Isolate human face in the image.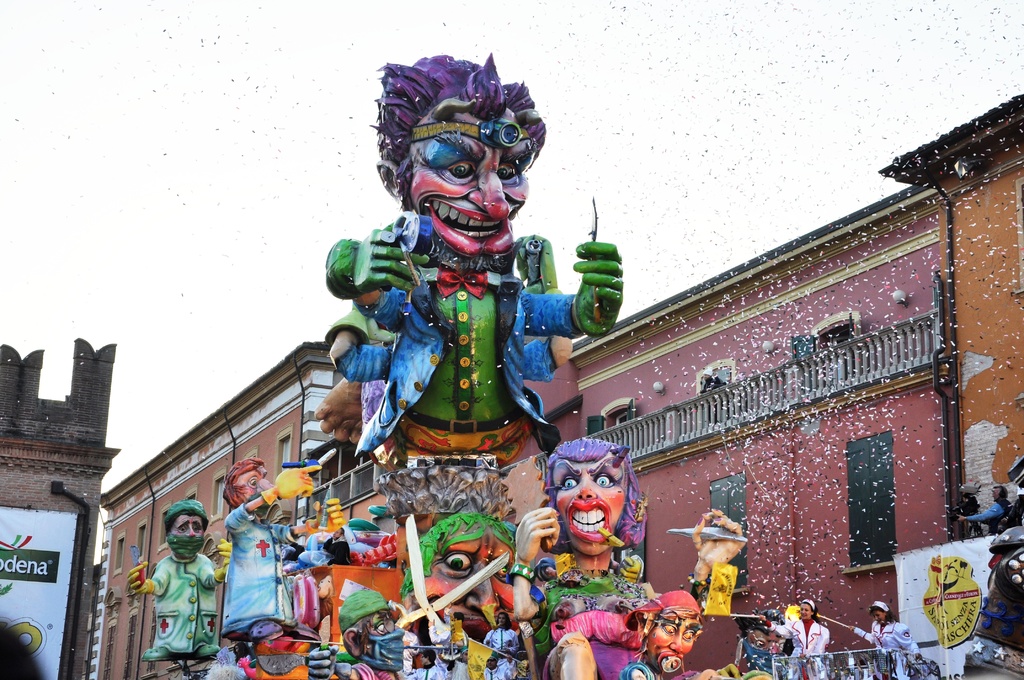
Isolated region: bbox(231, 467, 271, 515).
